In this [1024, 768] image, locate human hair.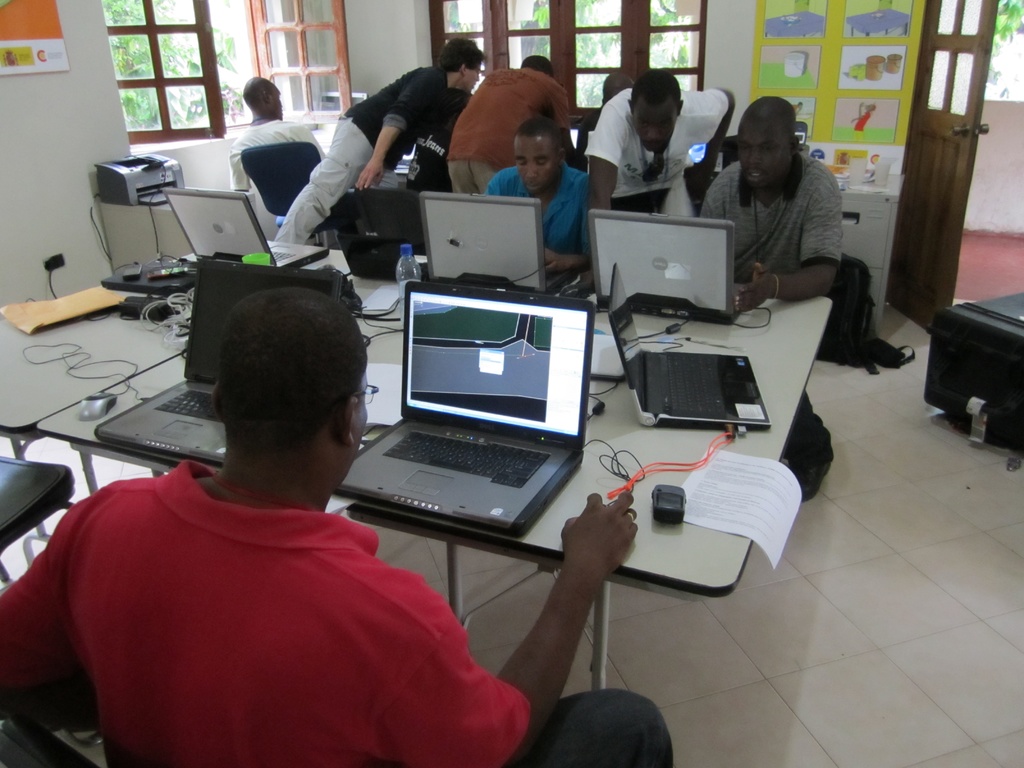
Bounding box: l=635, t=68, r=683, b=100.
